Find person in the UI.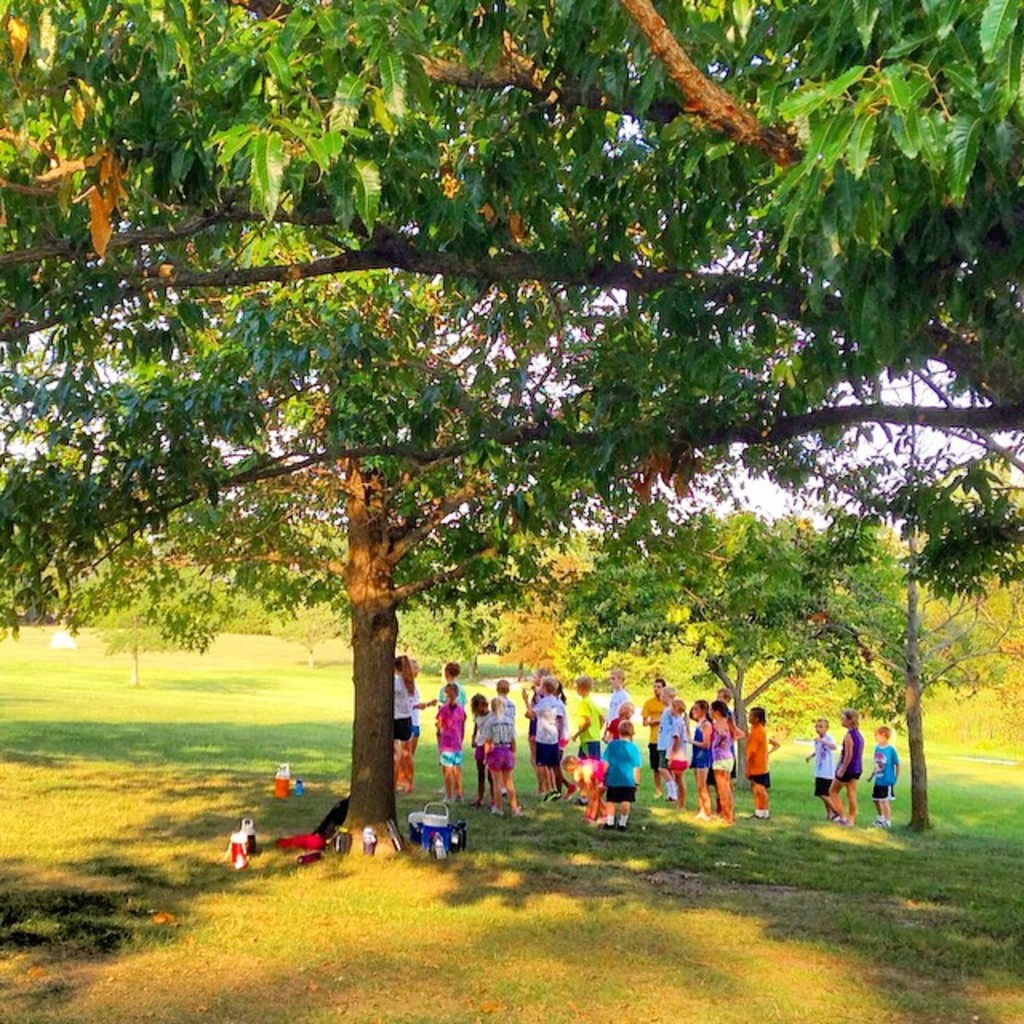
UI element at (806,718,837,821).
